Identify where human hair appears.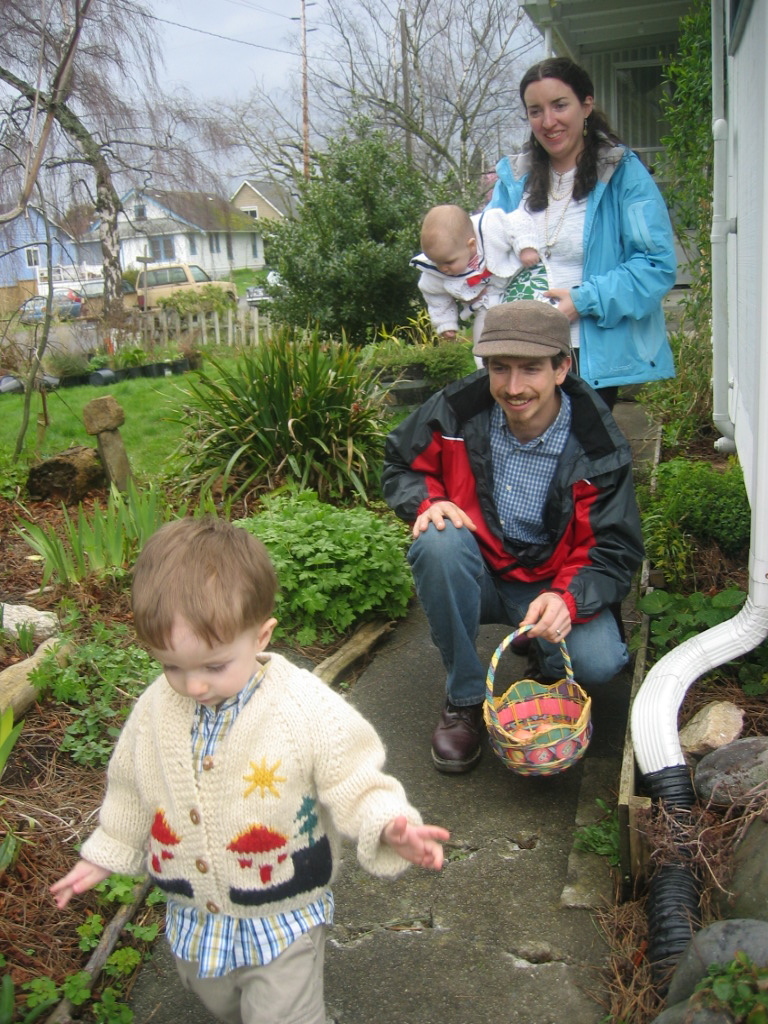
Appears at 518 57 630 202.
